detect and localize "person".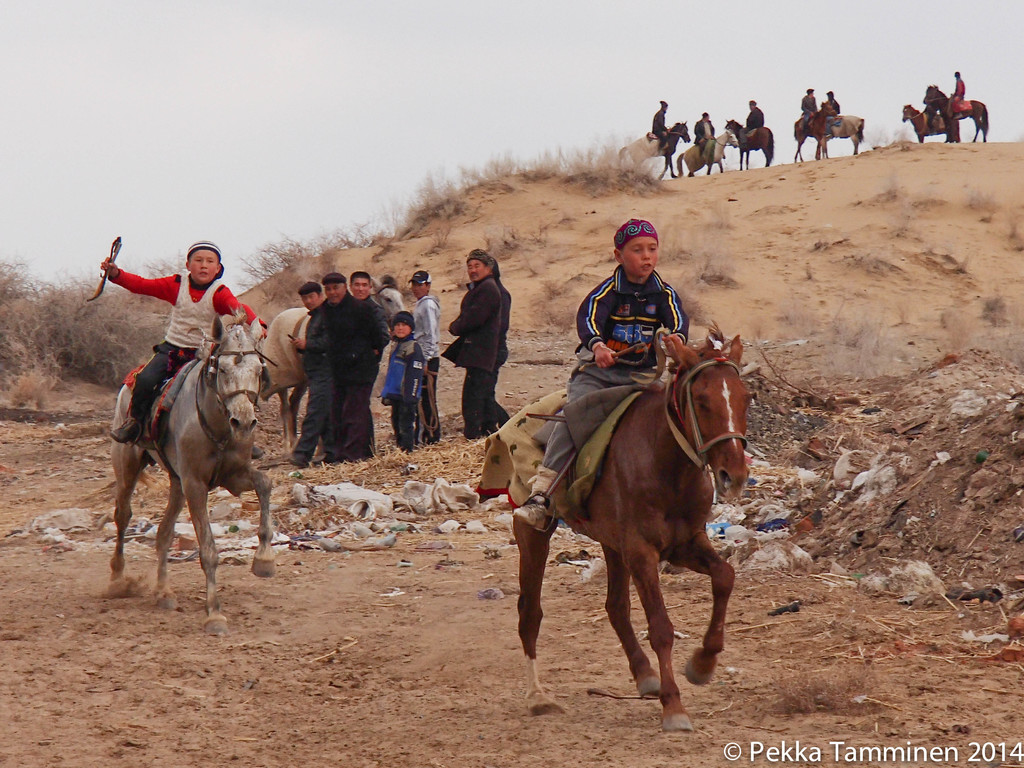
Localized at (348,264,393,452).
